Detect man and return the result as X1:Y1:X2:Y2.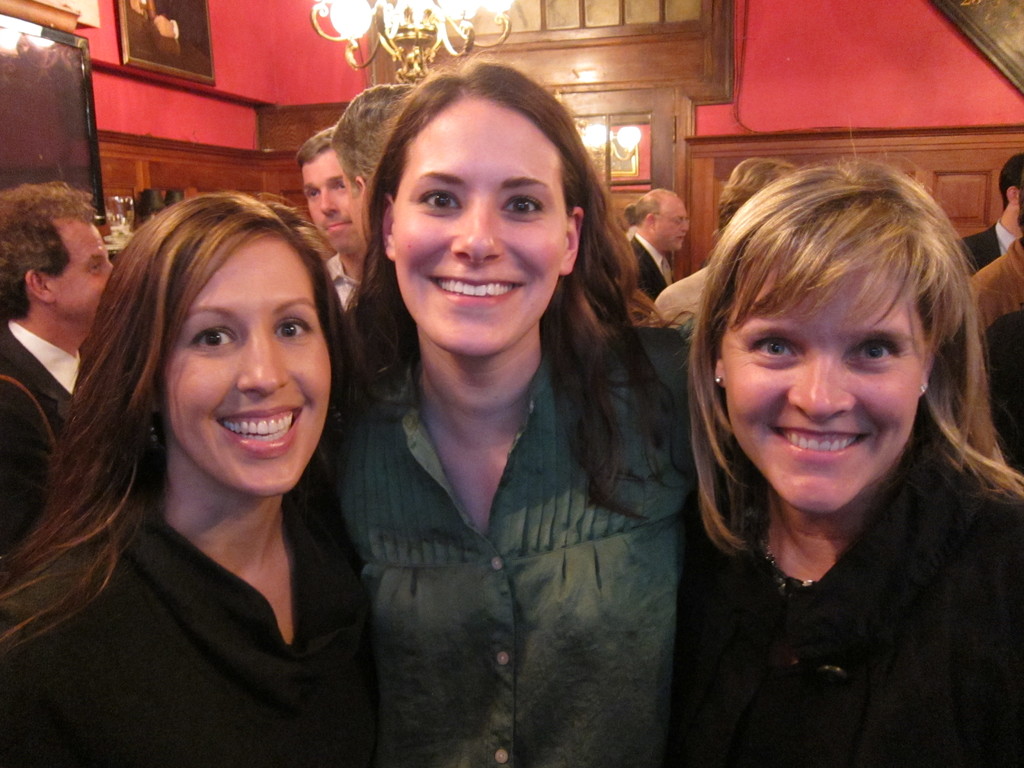
0:177:122:552.
